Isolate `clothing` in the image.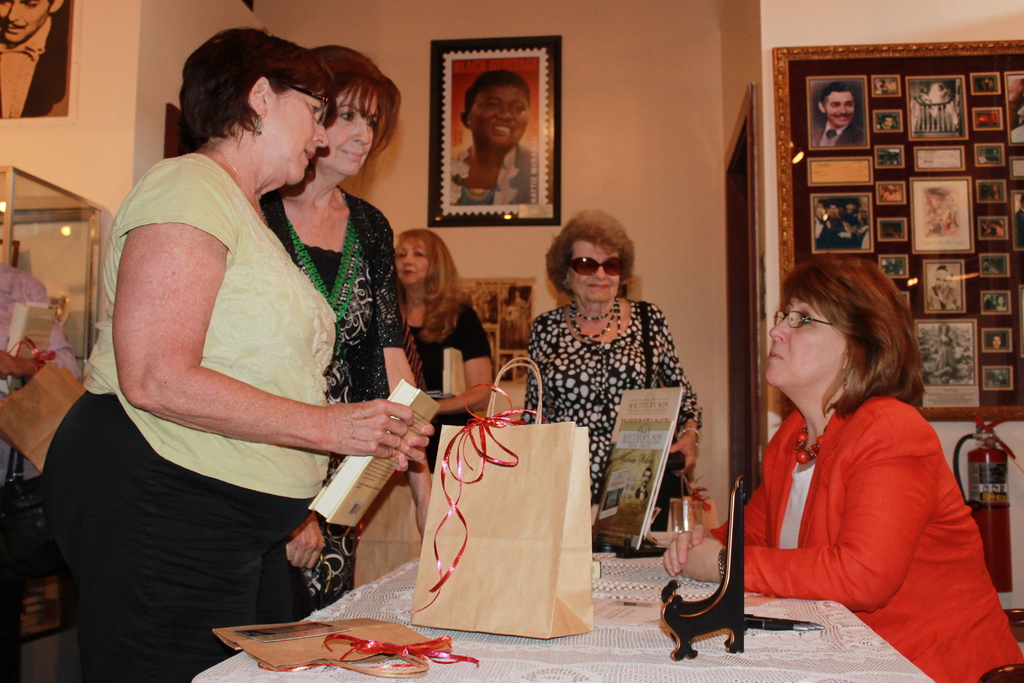
Isolated region: x1=844 y1=212 x2=860 y2=229.
